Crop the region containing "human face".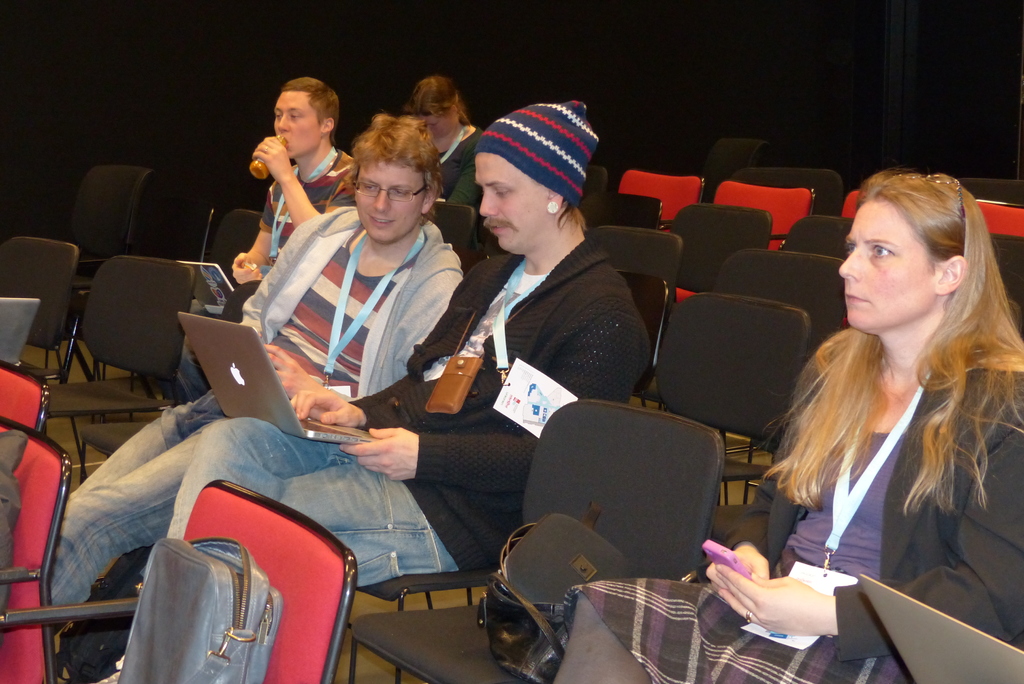
Crop region: (833,196,934,330).
